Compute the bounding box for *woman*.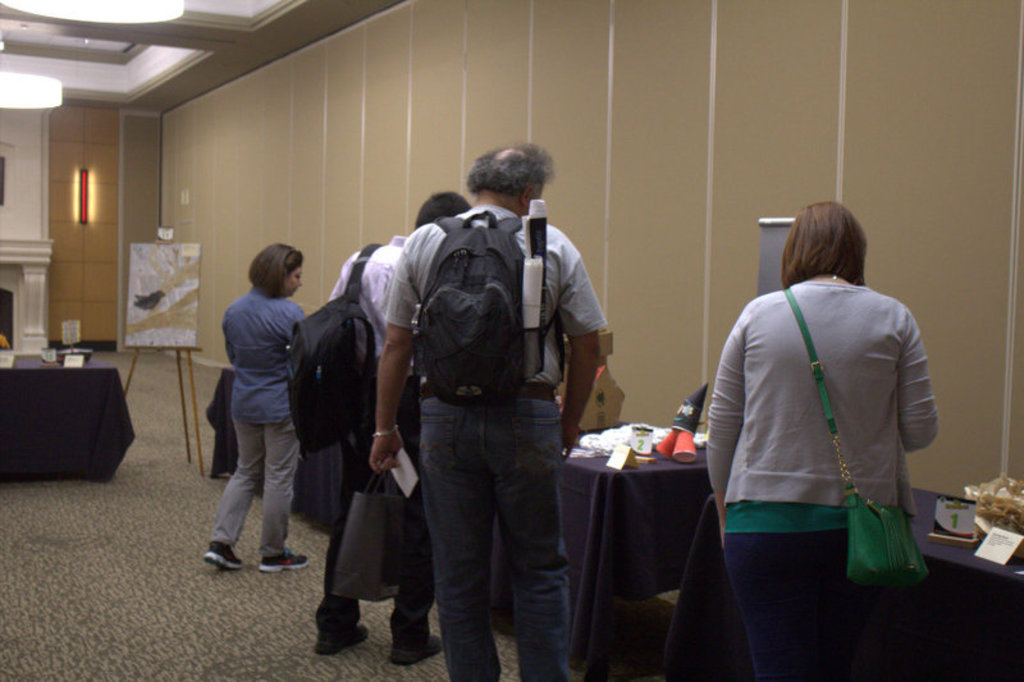
701,202,937,681.
